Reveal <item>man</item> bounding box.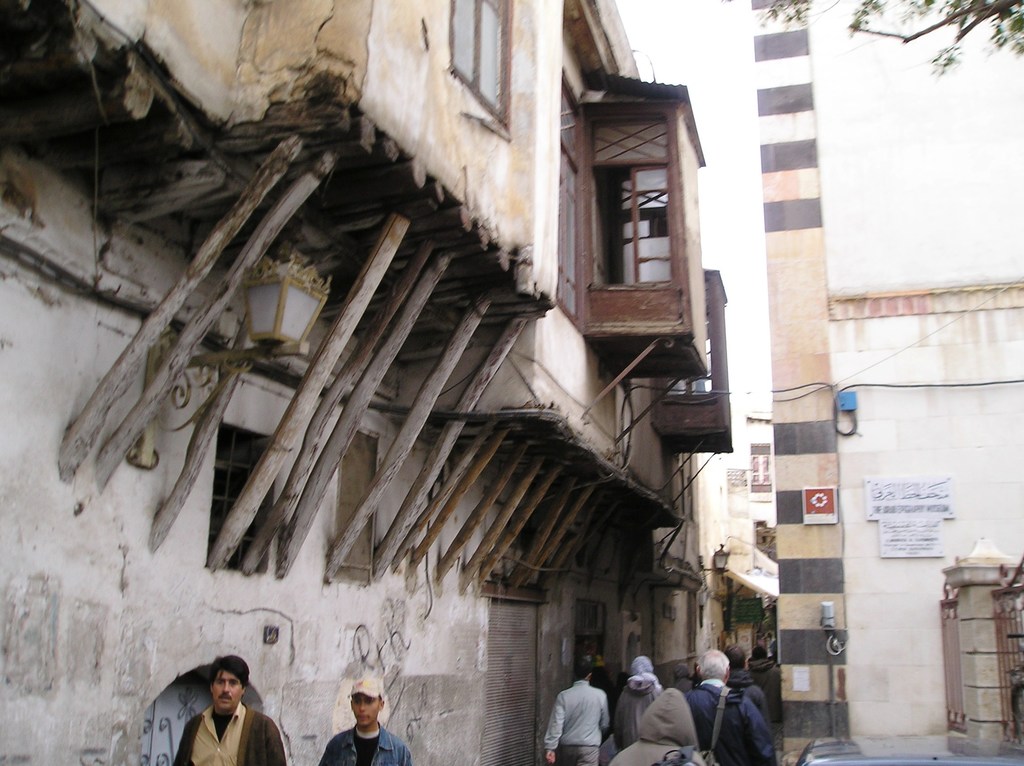
Revealed: left=746, top=643, right=778, bottom=702.
